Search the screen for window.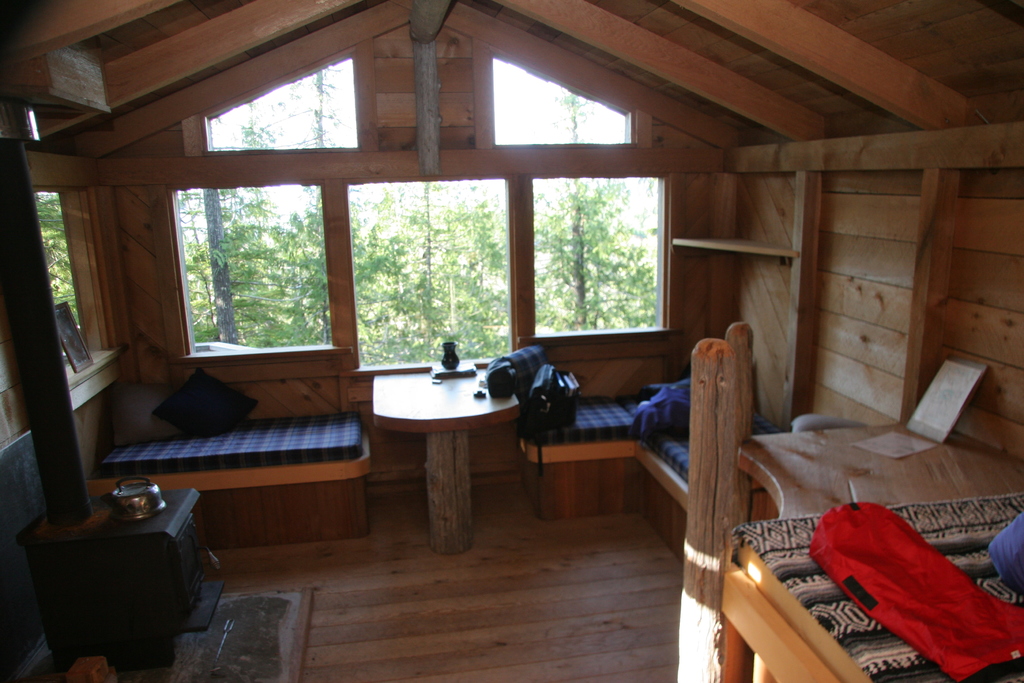
Found at box(177, 181, 339, 362).
